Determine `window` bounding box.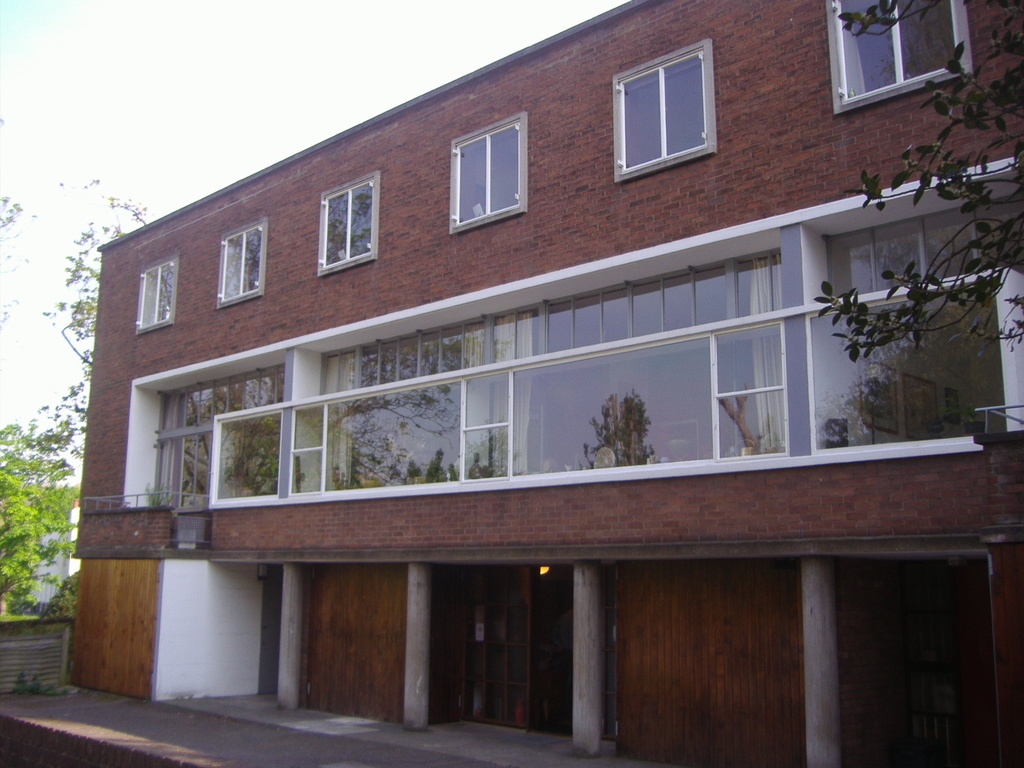
Determined: detection(815, 189, 1023, 451).
